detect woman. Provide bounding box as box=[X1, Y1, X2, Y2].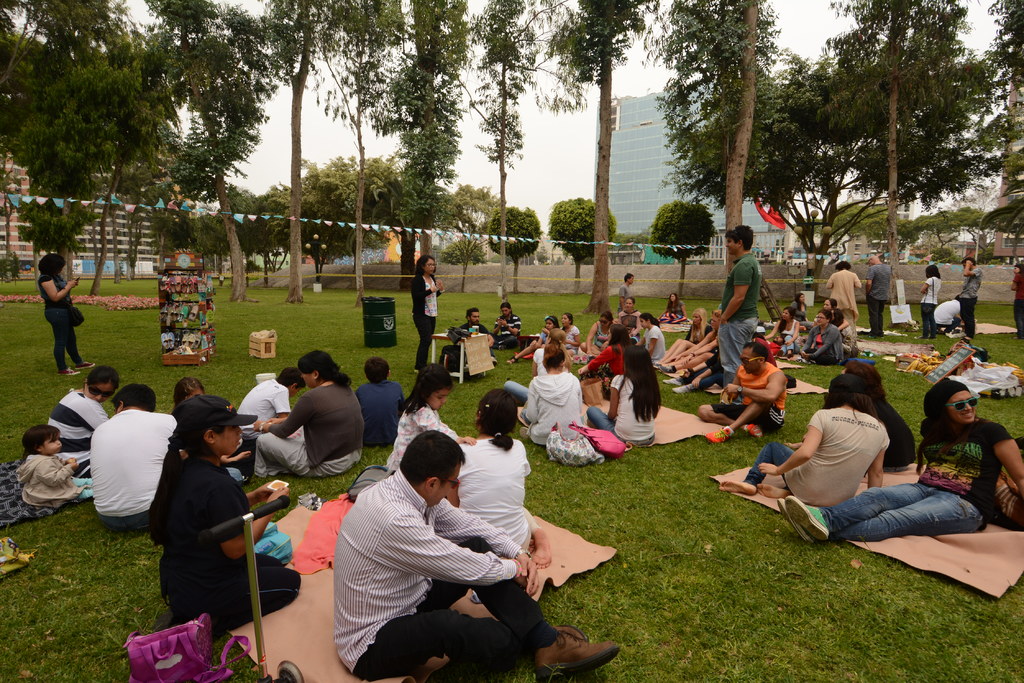
box=[821, 298, 851, 361].
